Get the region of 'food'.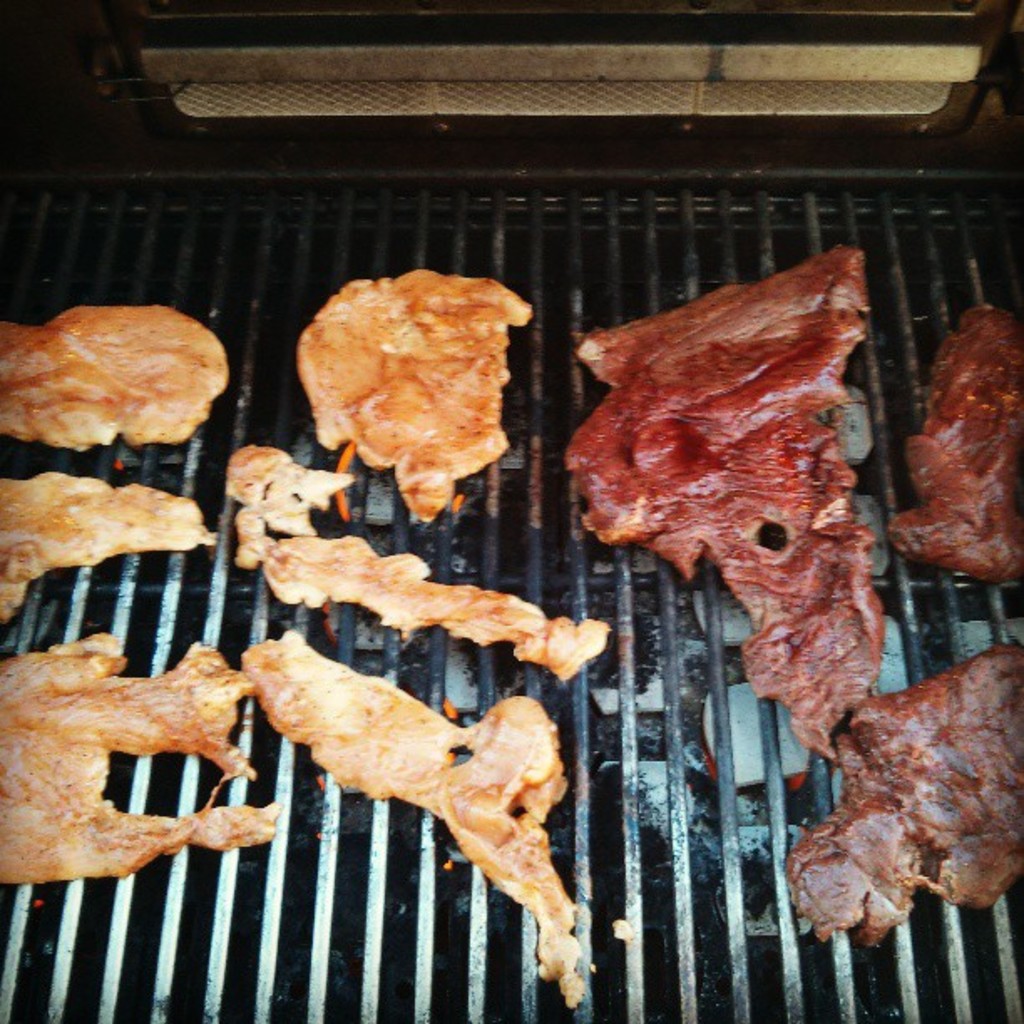
detection(7, 306, 228, 447).
